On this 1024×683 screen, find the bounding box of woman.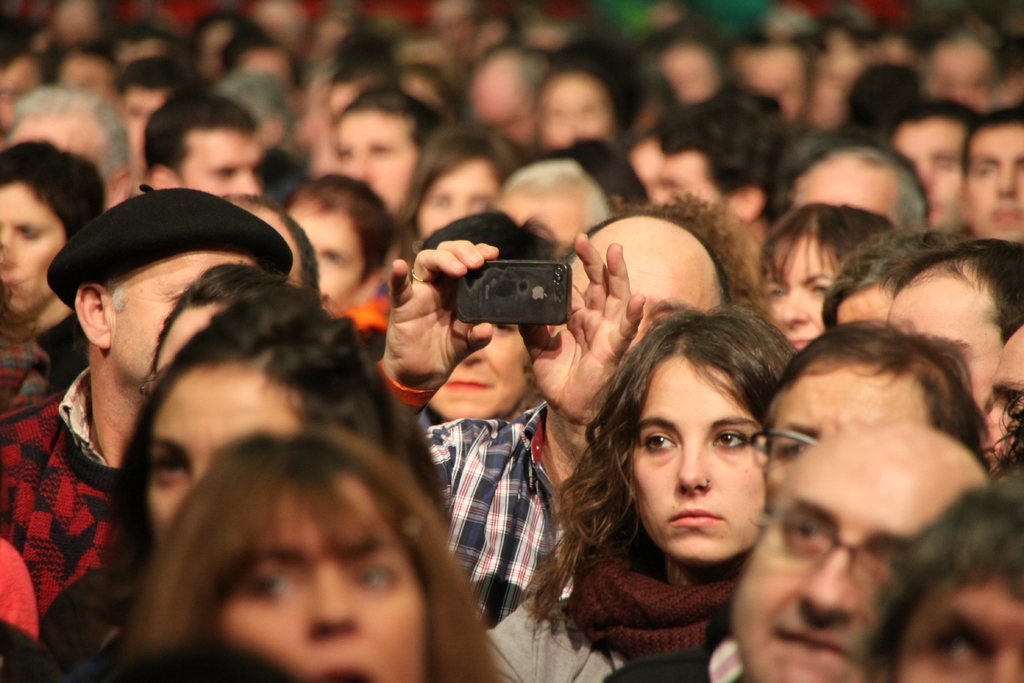
Bounding box: (144,261,327,393).
